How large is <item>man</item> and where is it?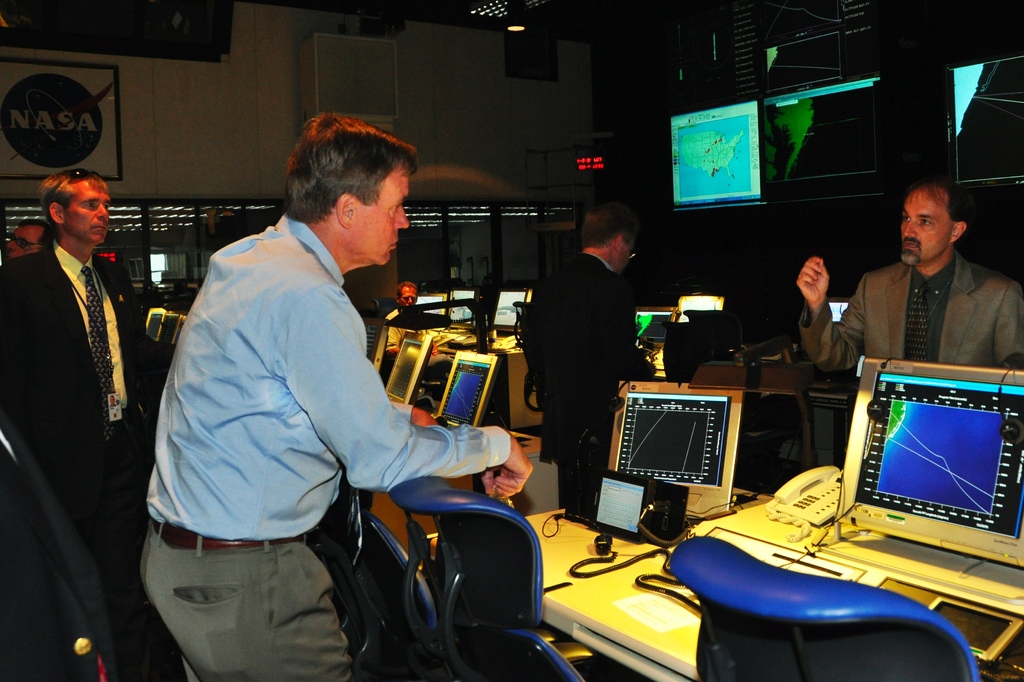
Bounding box: 800/175/1023/481.
